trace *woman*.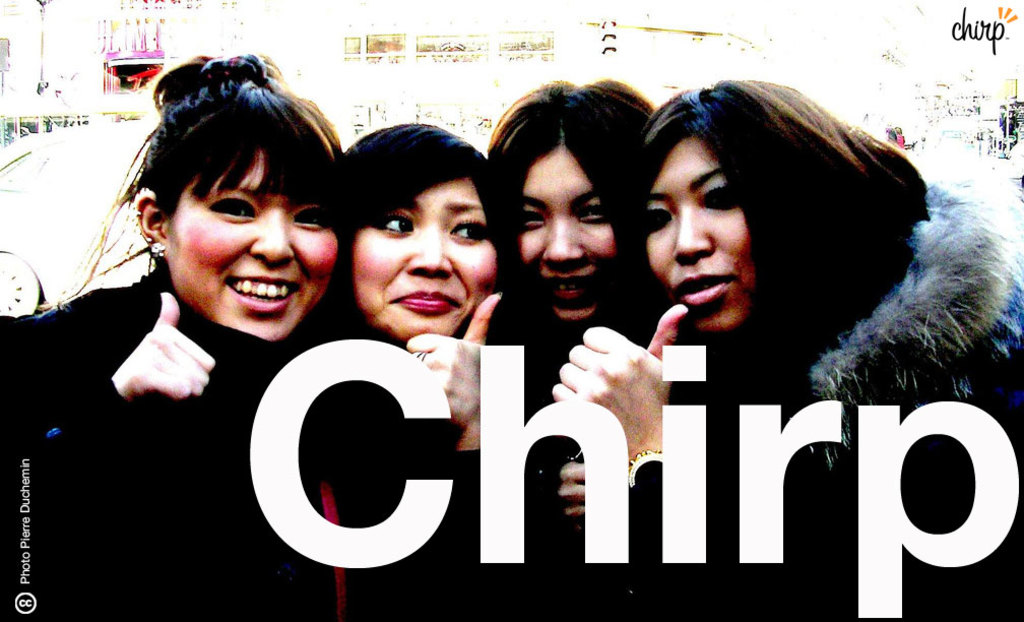
Traced to 552, 79, 1023, 621.
